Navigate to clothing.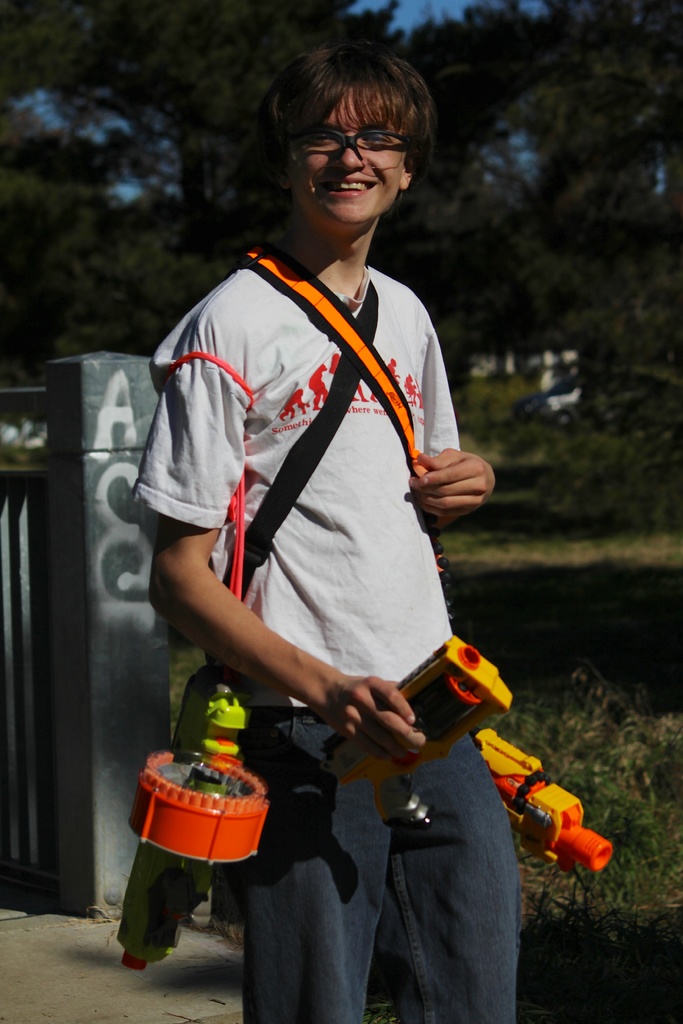
Navigation target: x1=129, y1=262, x2=523, y2=1023.
